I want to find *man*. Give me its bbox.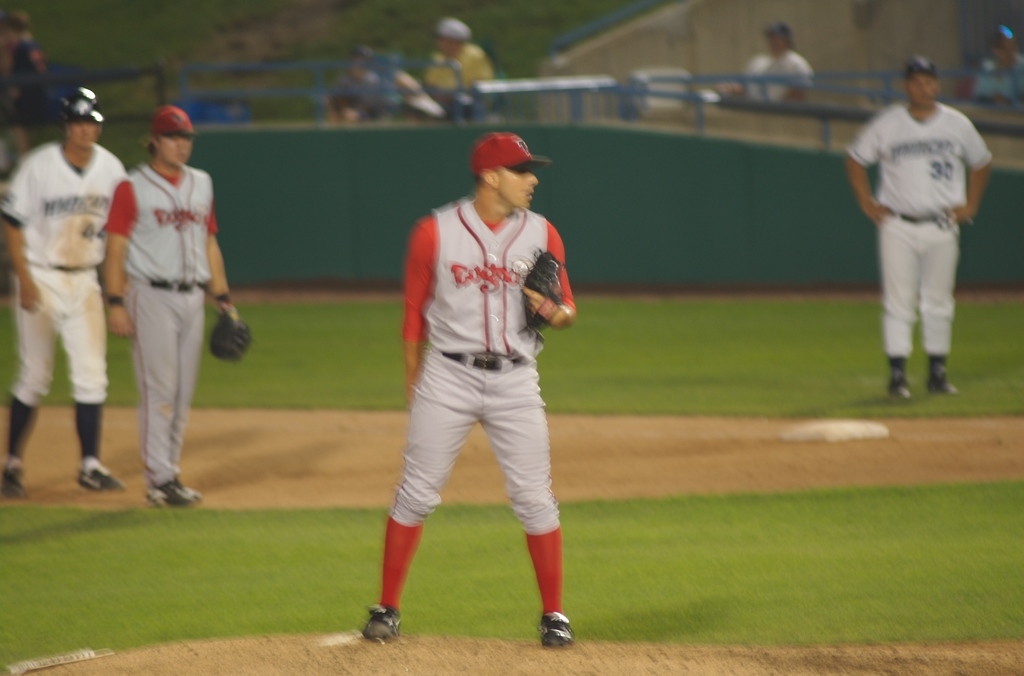
(107, 102, 239, 514).
